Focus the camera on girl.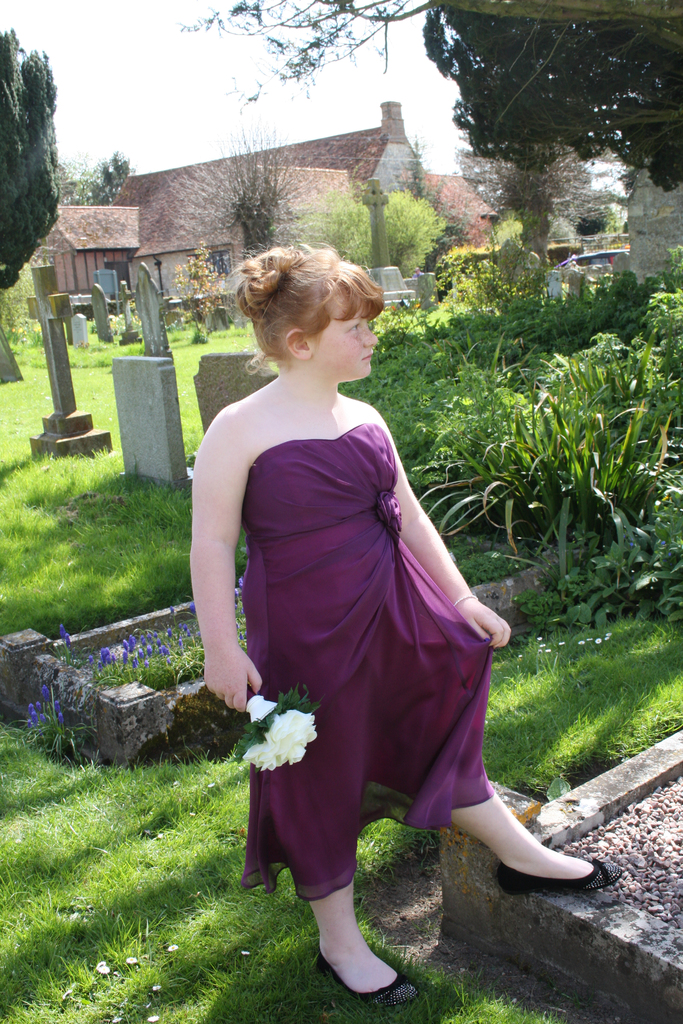
Focus region: 188/241/621/1007.
